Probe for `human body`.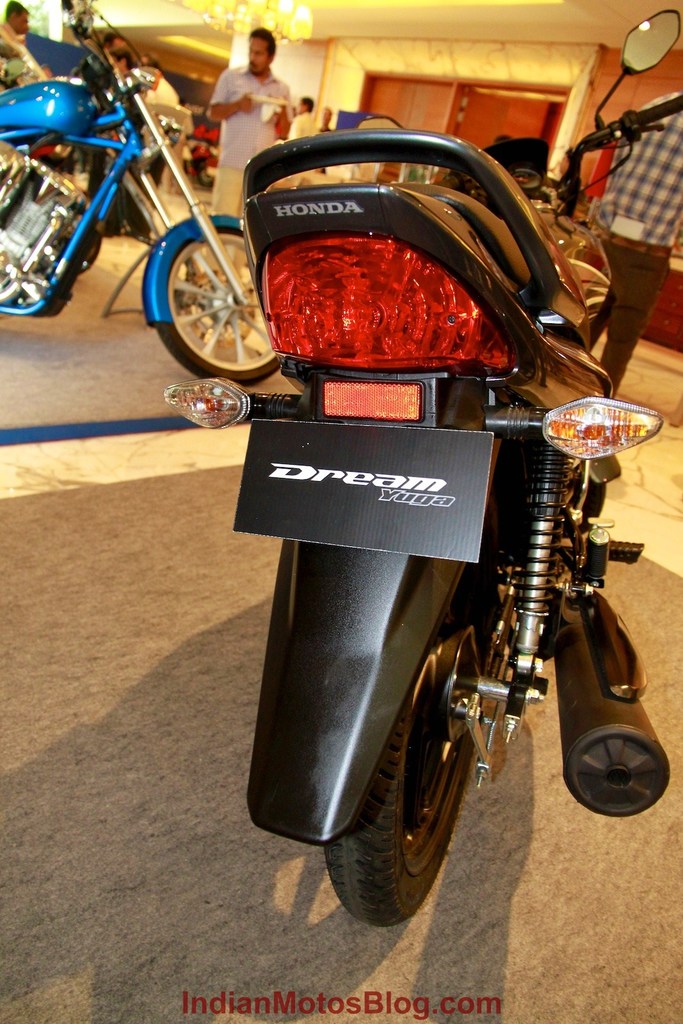
Probe result: l=0, t=1, r=43, b=80.
